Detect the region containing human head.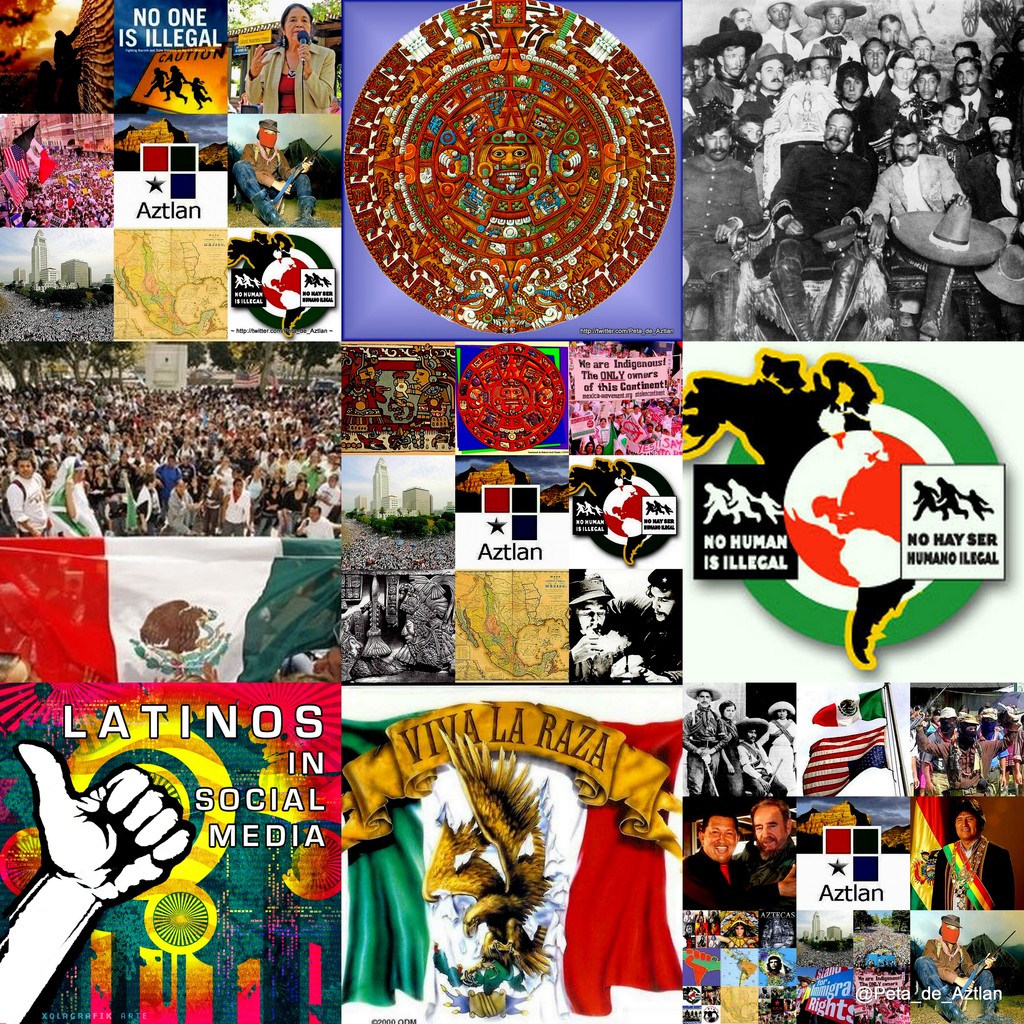
x1=935, y1=918, x2=963, y2=939.
